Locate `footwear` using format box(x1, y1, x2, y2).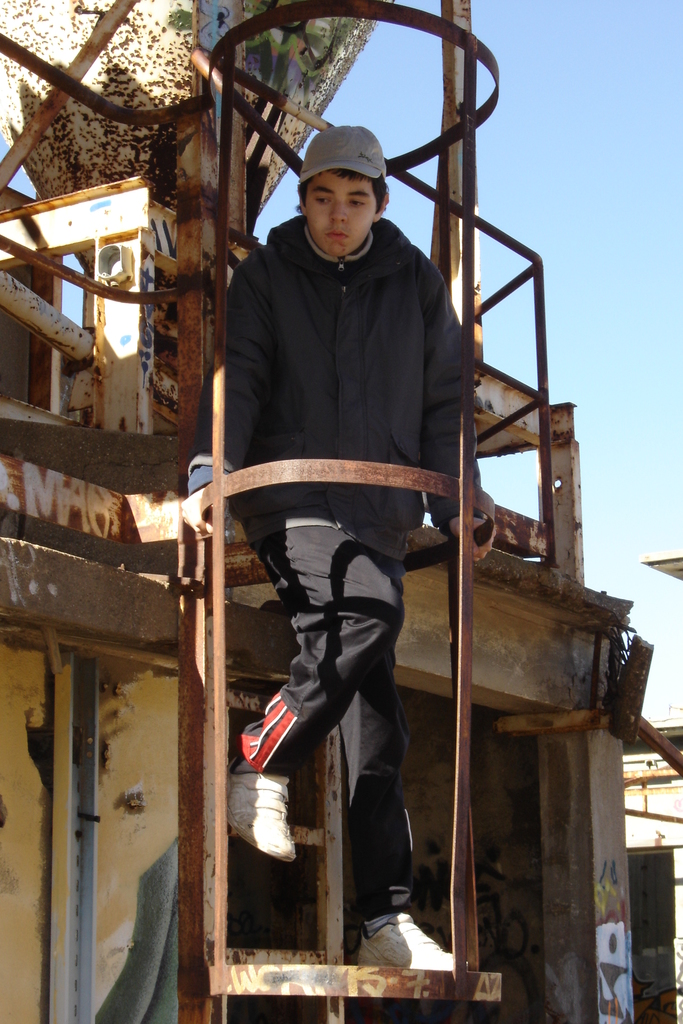
box(224, 770, 297, 867).
